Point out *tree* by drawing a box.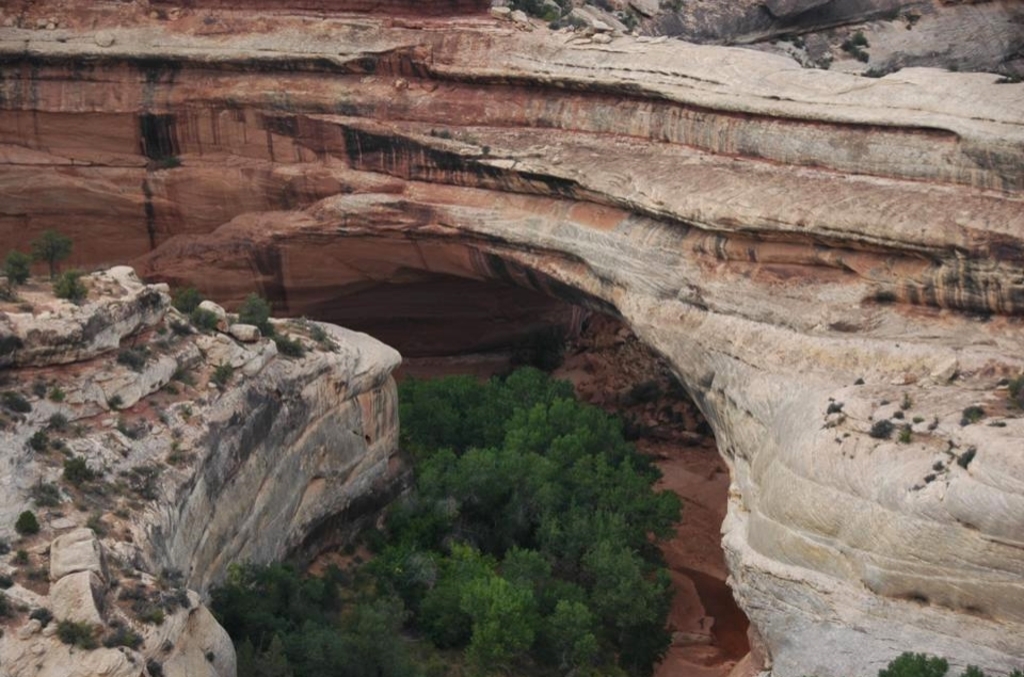
bbox(53, 263, 87, 304).
